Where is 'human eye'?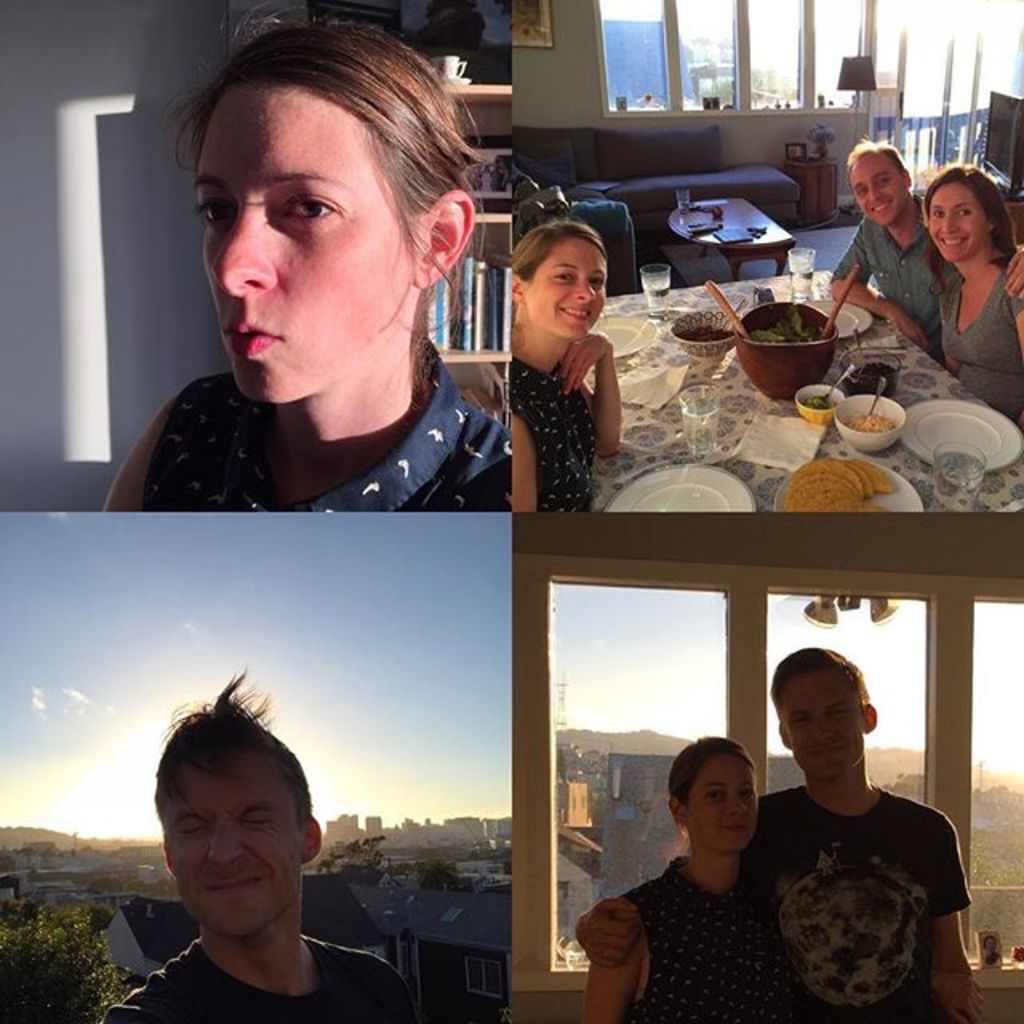
bbox=[955, 208, 974, 221].
